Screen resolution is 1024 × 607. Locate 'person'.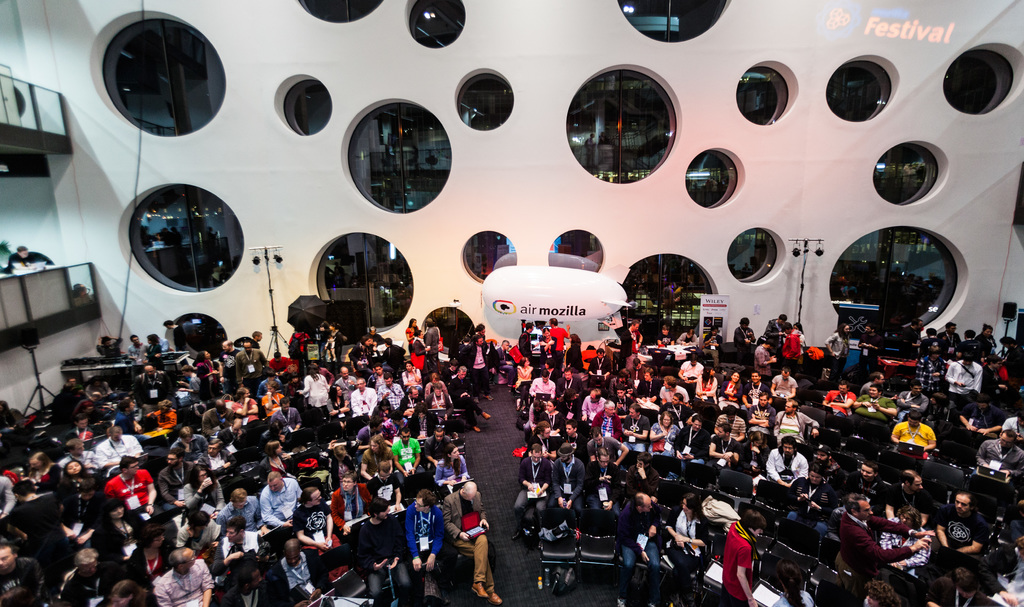
crop(130, 515, 170, 571).
